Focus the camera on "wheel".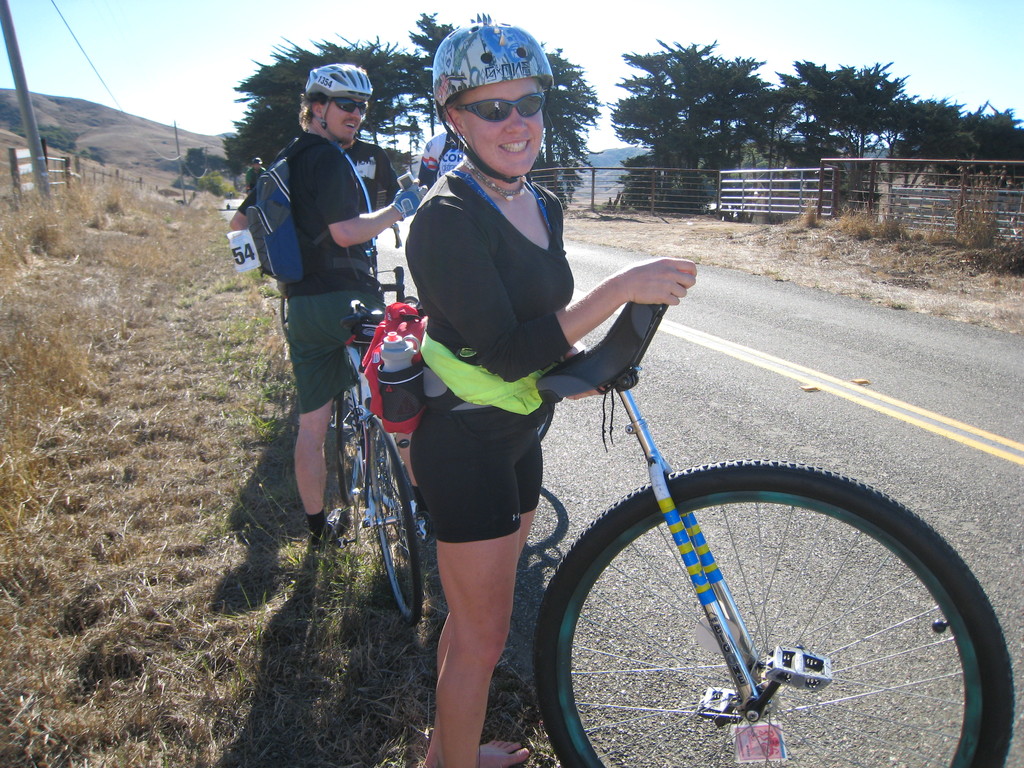
Focus region: {"left": 335, "top": 355, "right": 362, "bottom": 508}.
